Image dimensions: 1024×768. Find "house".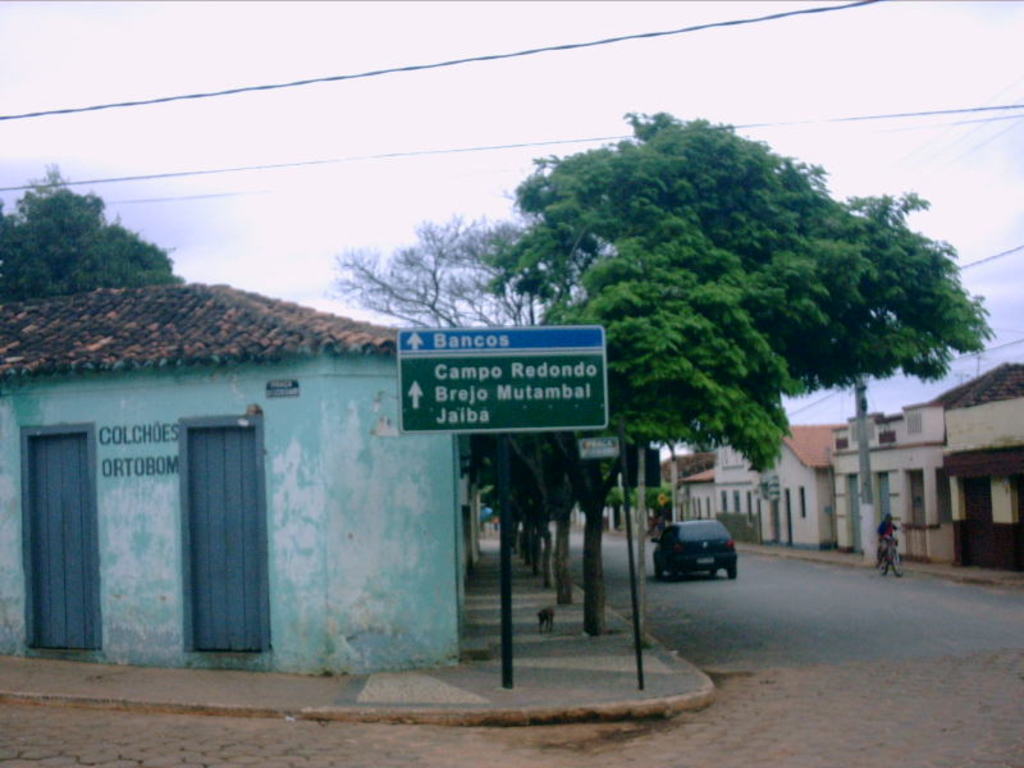
Rect(657, 445, 714, 527).
